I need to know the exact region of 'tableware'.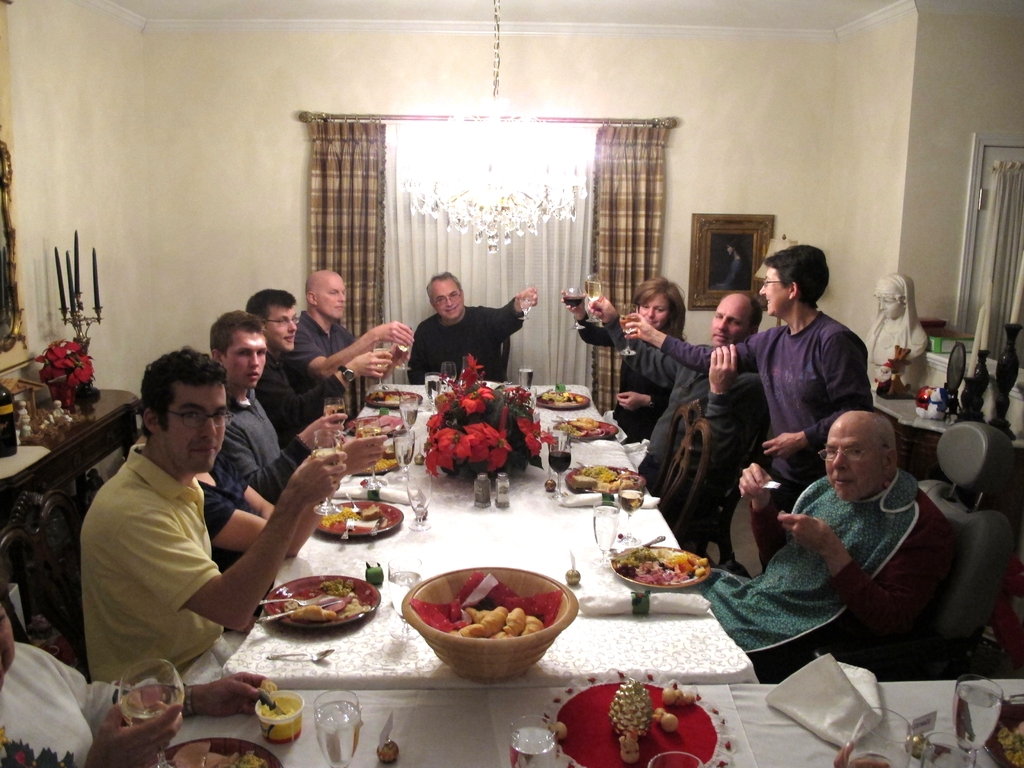
Region: {"left": 616, "top": 473, "right": 644, "bottom": 522}.
